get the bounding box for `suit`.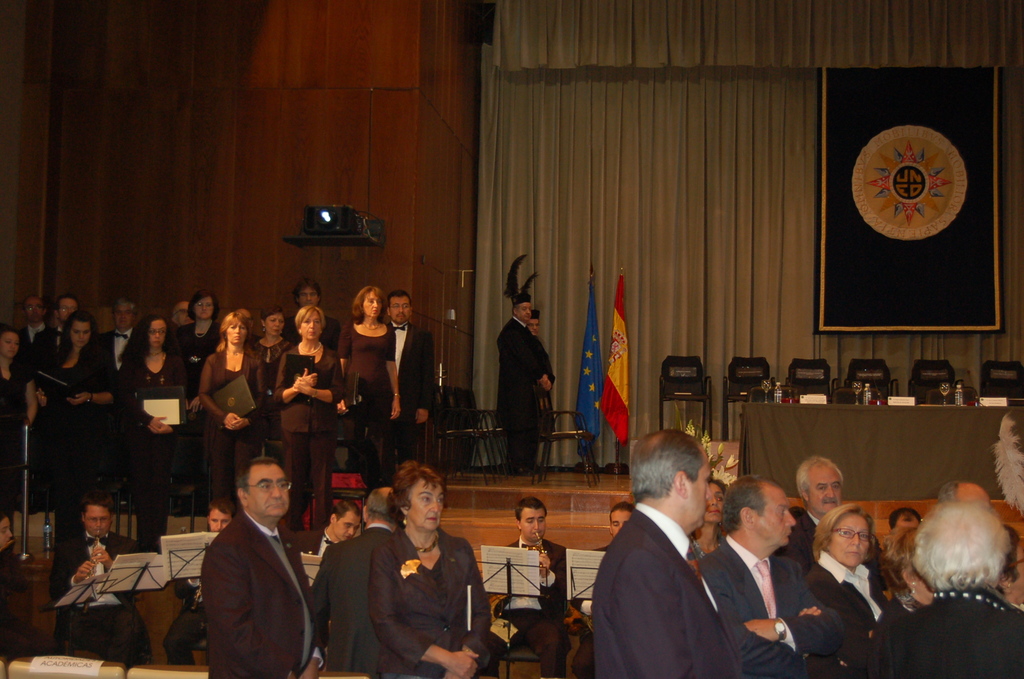
493, 318, 548, 471.
